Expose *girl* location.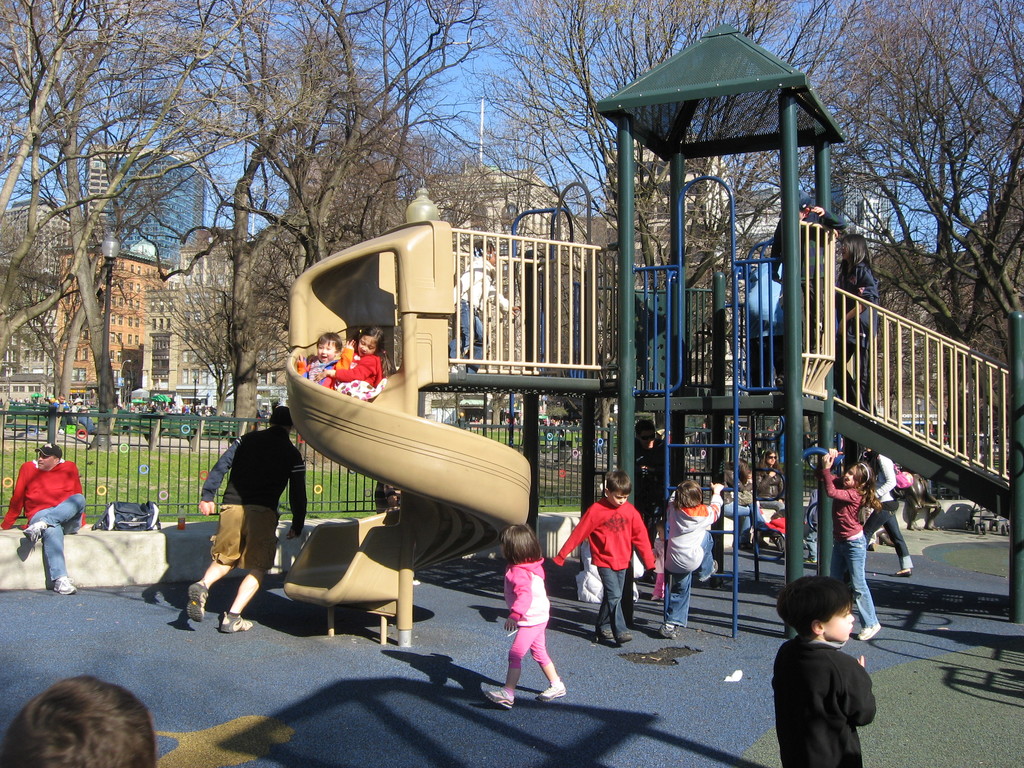
Exposed at 833 234 878 422.
